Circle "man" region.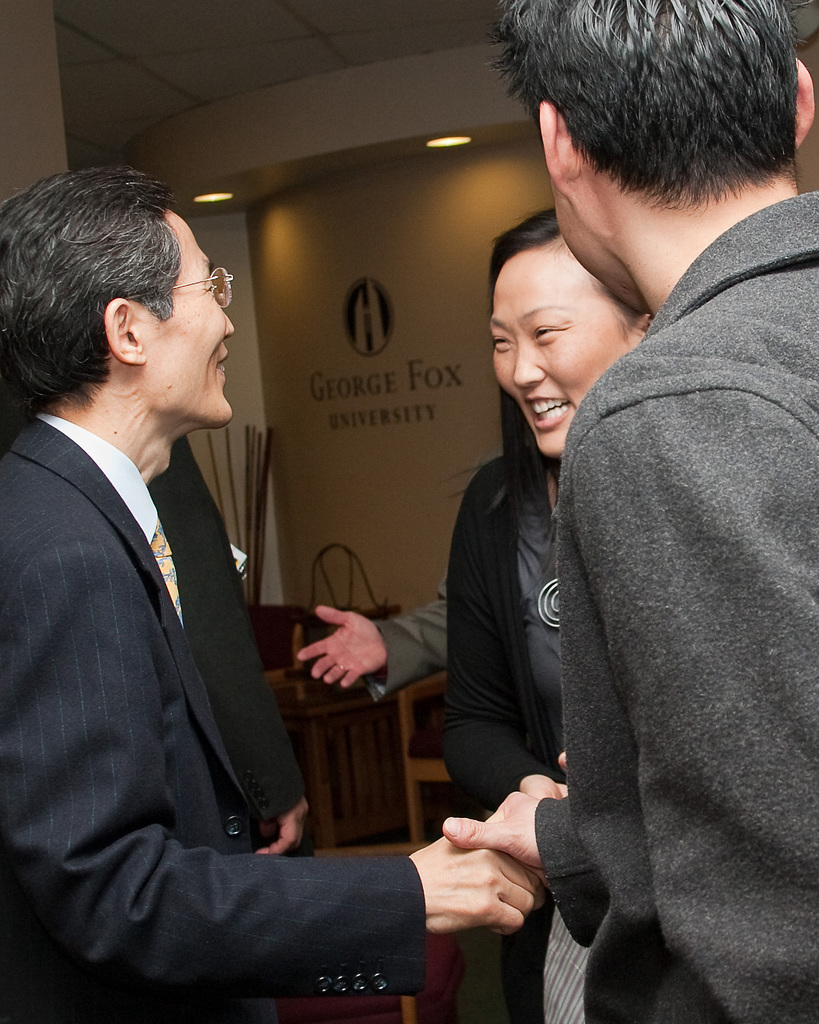
Region: <bbox>444, 0, 818, 1023</bbox>.
